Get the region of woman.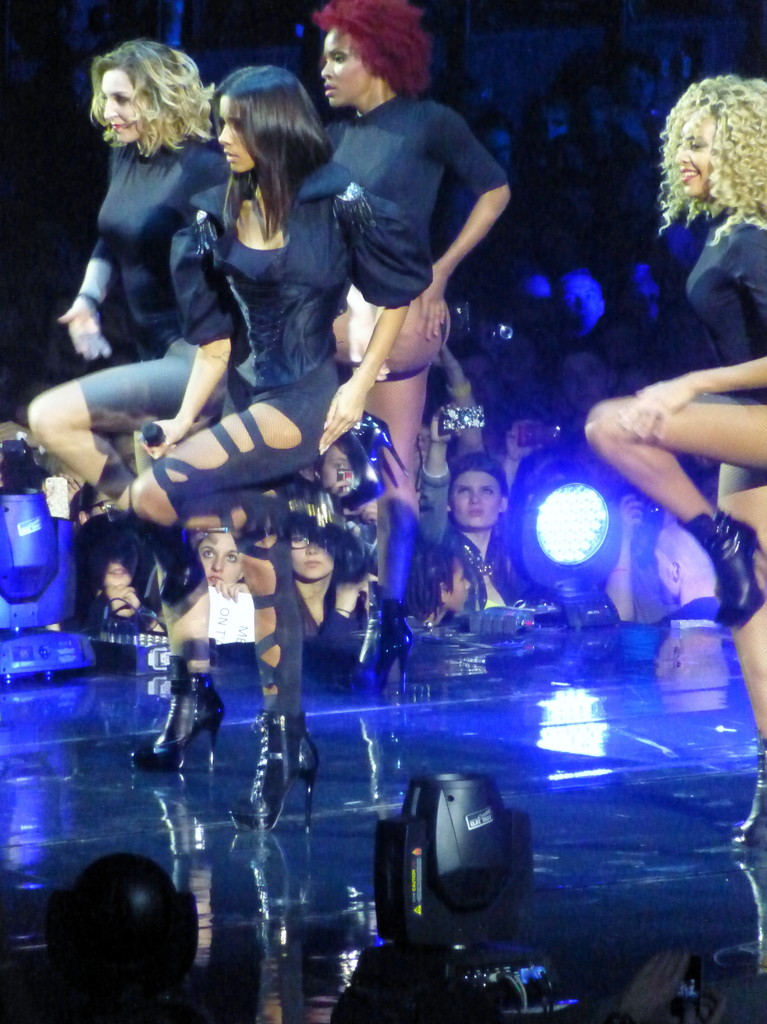
{"x1": 163, "y1": 521, "x2": 263, "y2": 645}.
